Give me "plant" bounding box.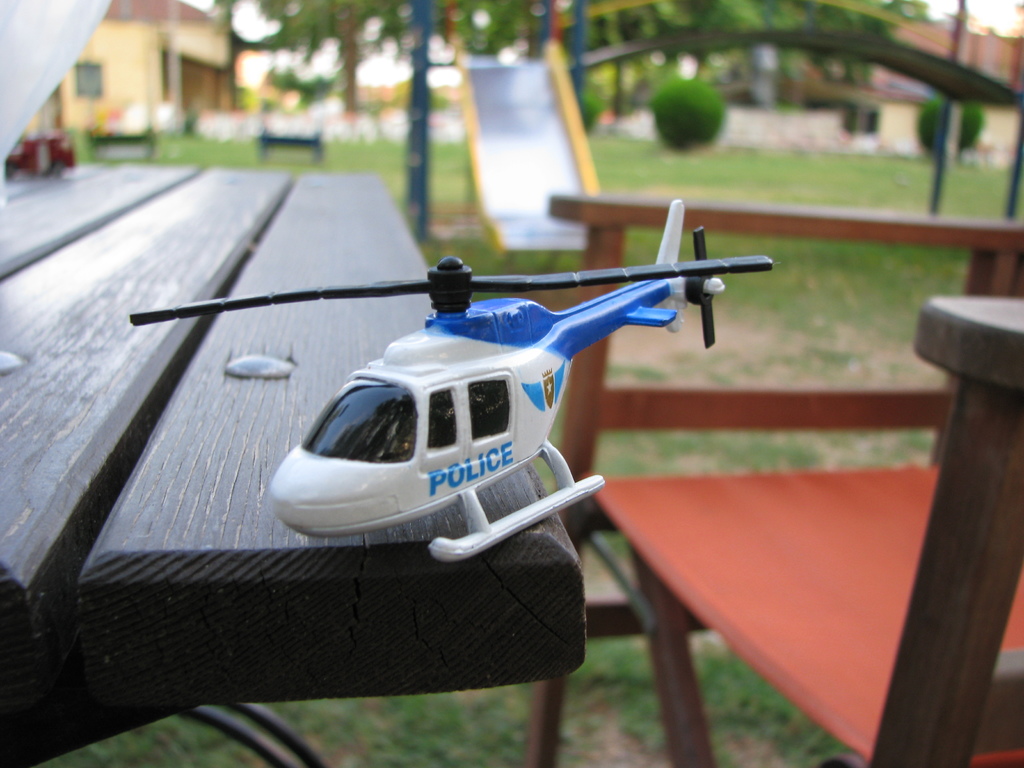
(x1=652, y1=72, x2=732, y2=150).
